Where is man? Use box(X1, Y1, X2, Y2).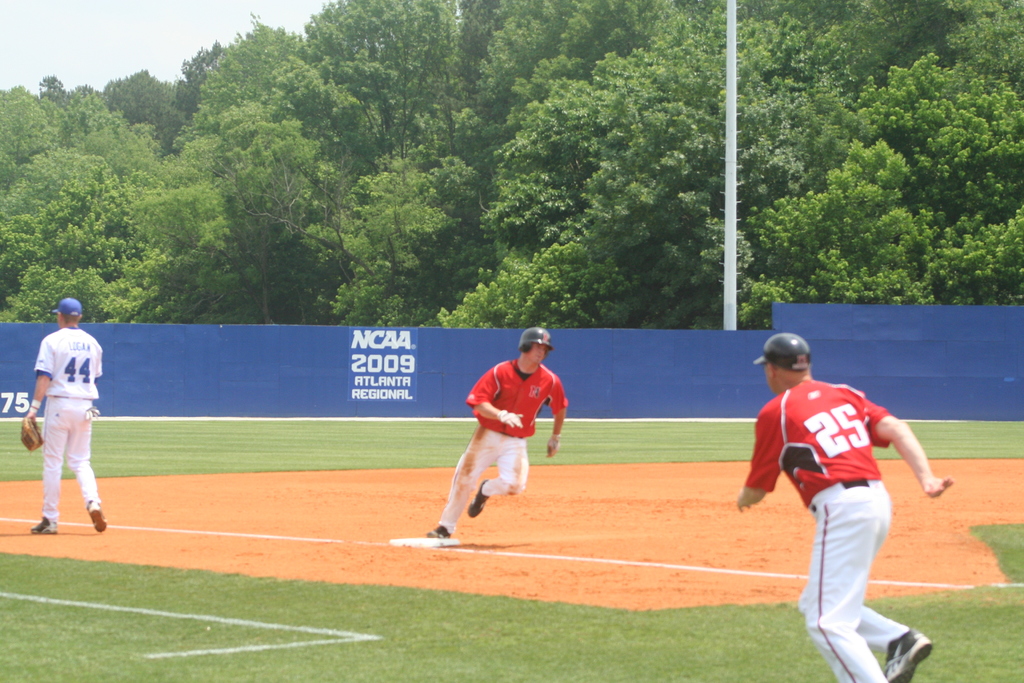
box(435, 341, 573, 541).
